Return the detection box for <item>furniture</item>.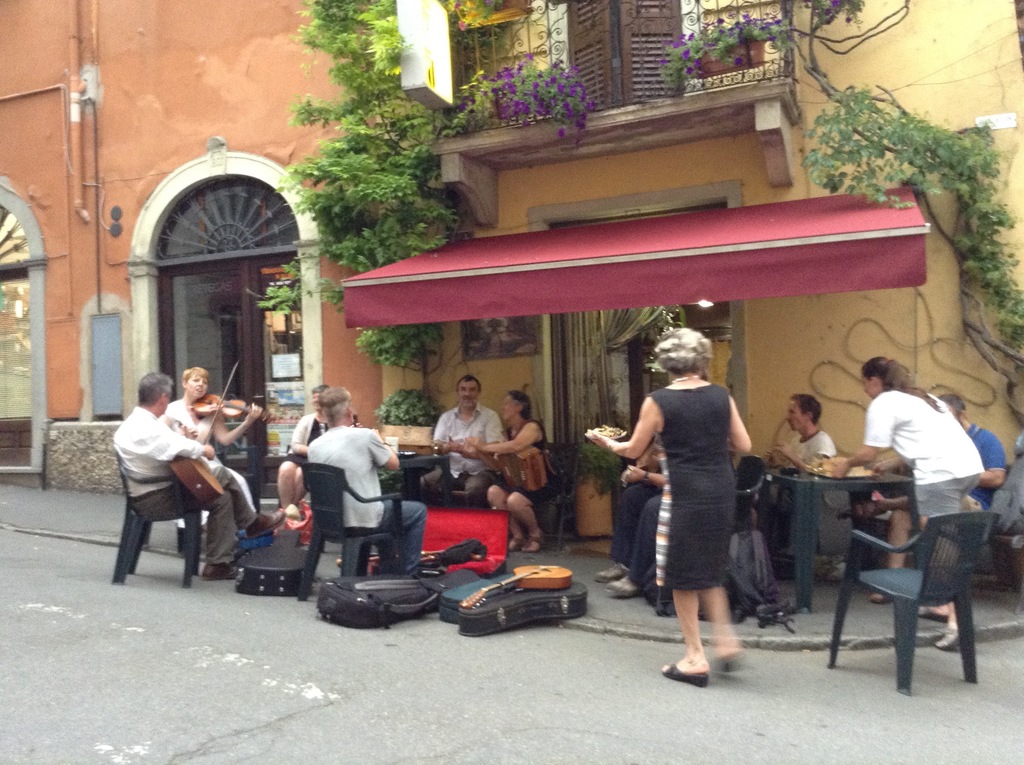
bbox(111, 453, 200, 588).
